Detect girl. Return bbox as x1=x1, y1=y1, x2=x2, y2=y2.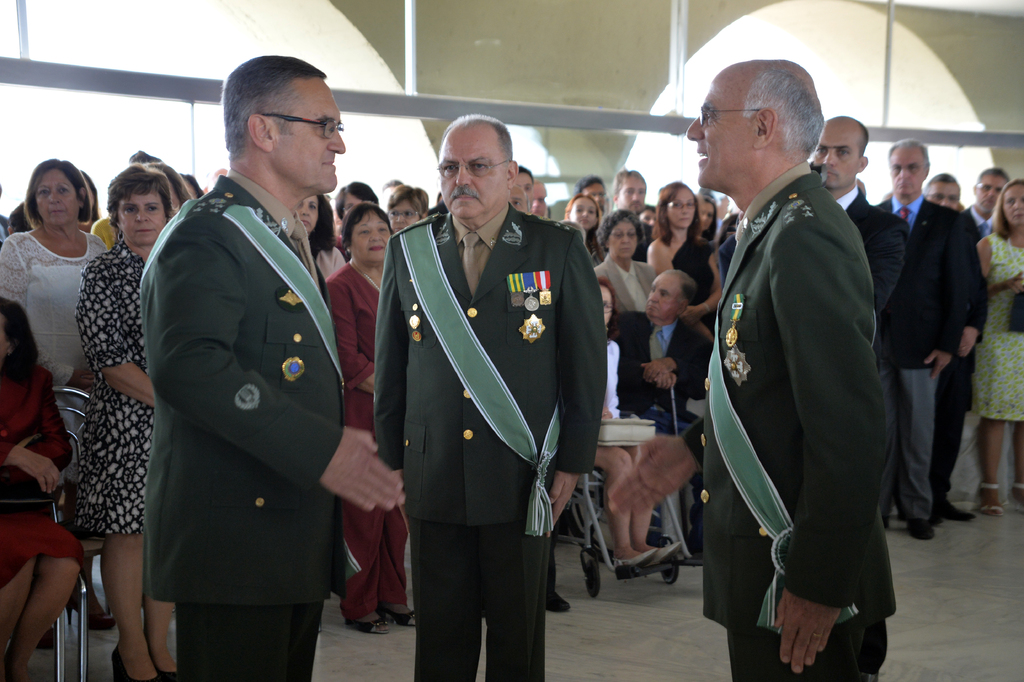
x1=564, y1=188, x2=604, y2=260.
